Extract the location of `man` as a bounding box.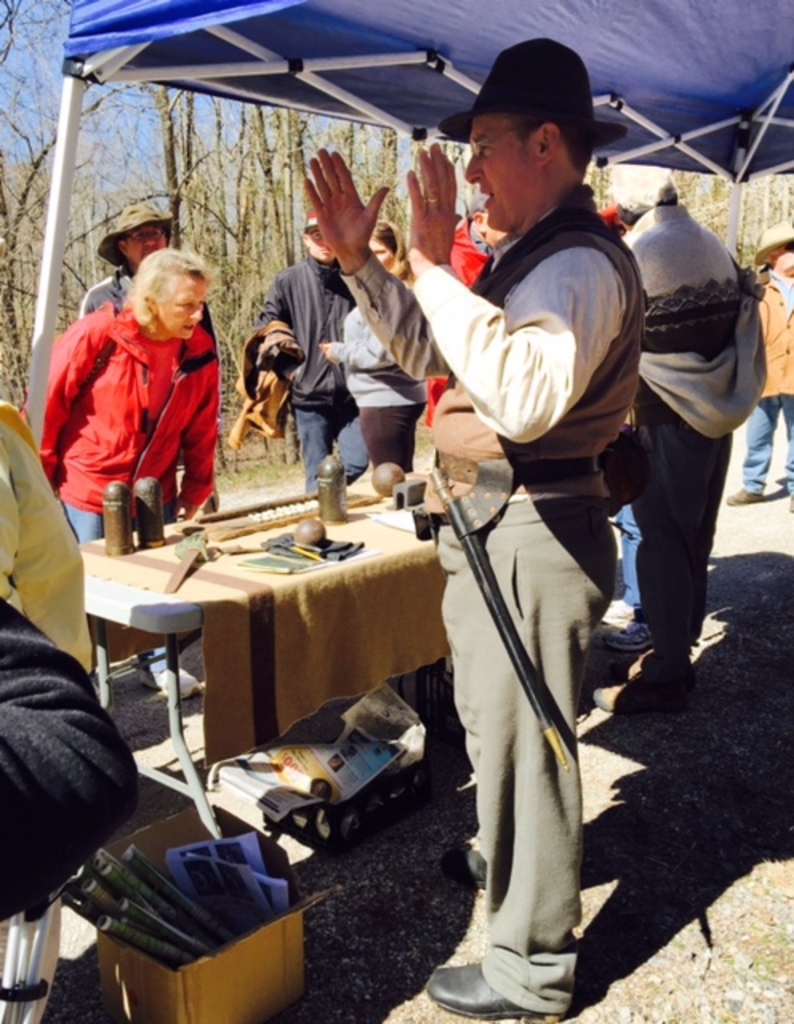
(x1=371, y1=77, x2=664, y2=982).
